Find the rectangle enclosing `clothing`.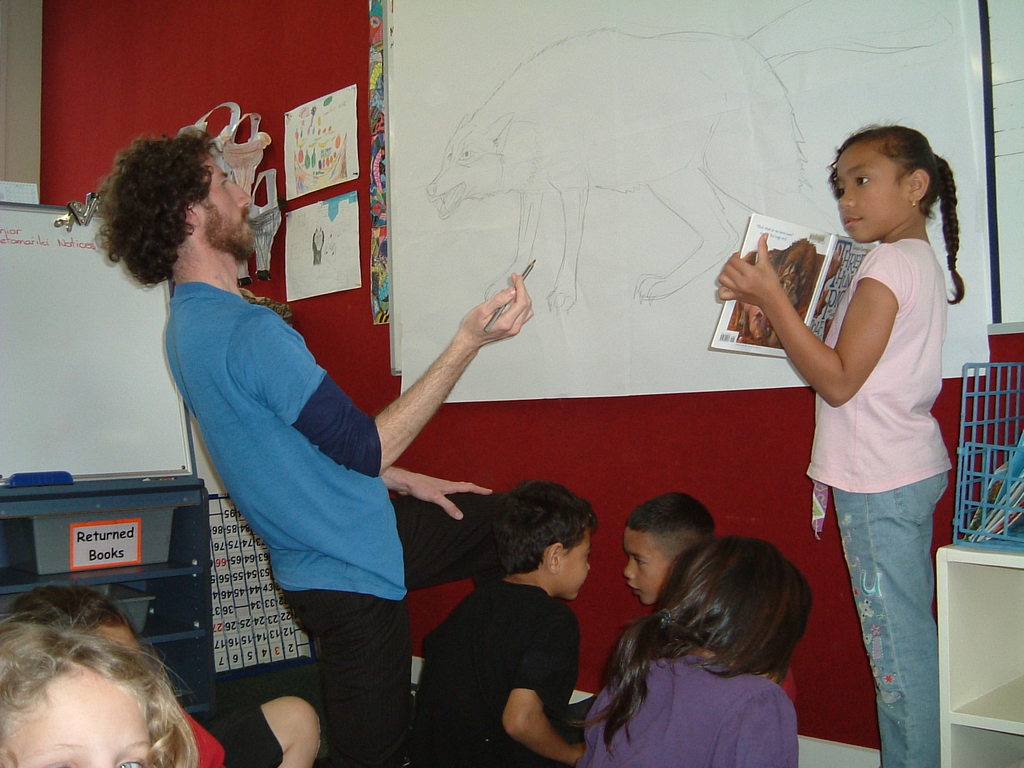
select_region(292, 484, 541, 760).
